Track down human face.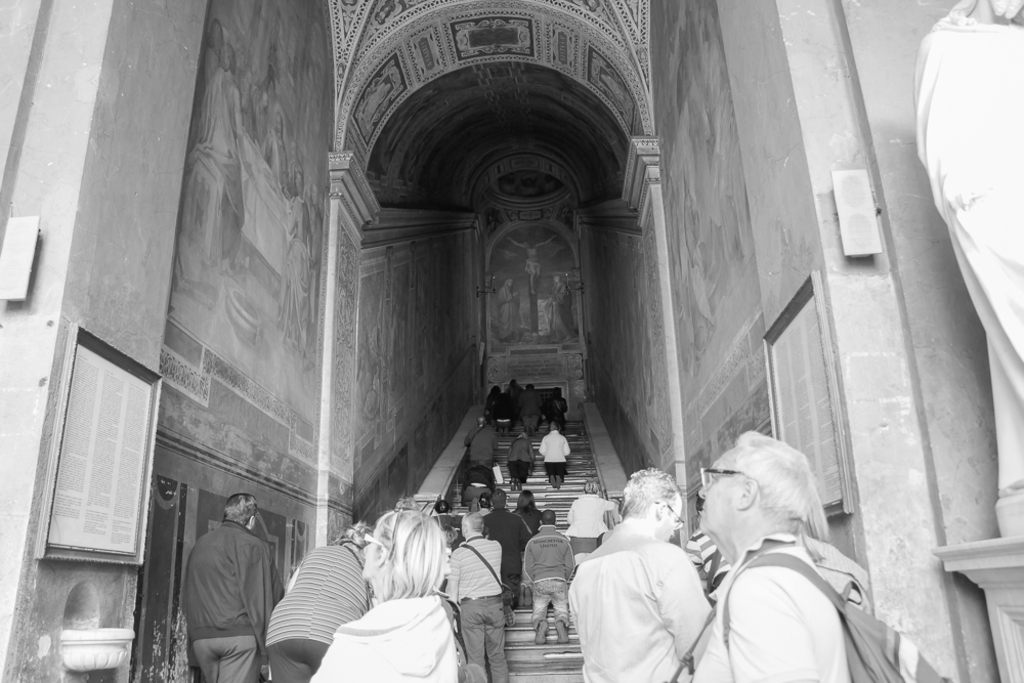
Tracked to pyautogui.locateOnScreen(365, 528, 382, 579).
